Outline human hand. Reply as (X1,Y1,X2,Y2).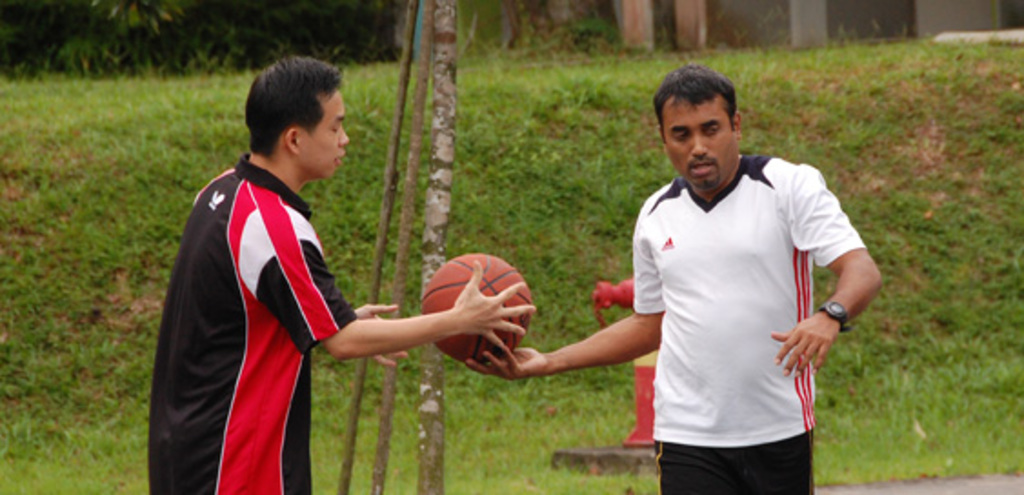
(462,344,553,384).
